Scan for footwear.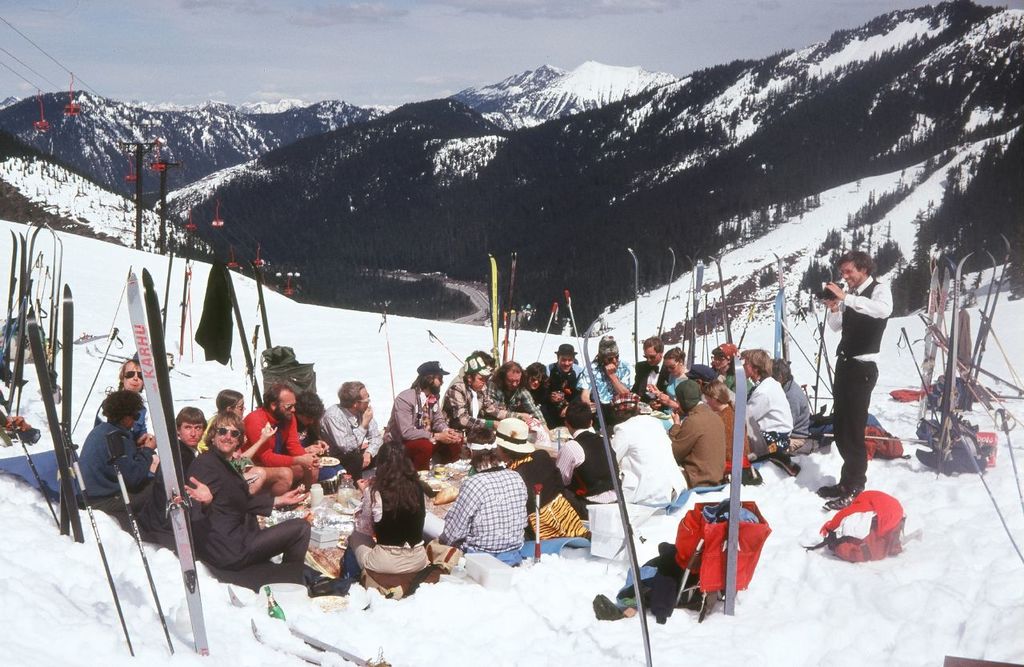
Scan result: <box>817,481,849,497</box>.
